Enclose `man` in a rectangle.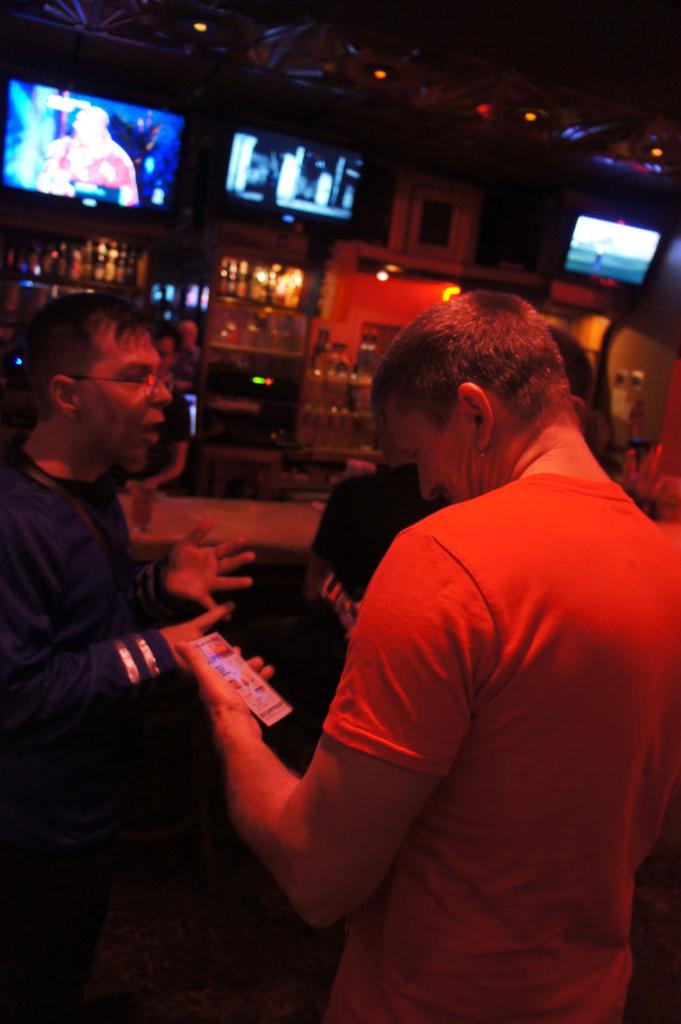
left=305, top=324, right=594, bottom=933.
